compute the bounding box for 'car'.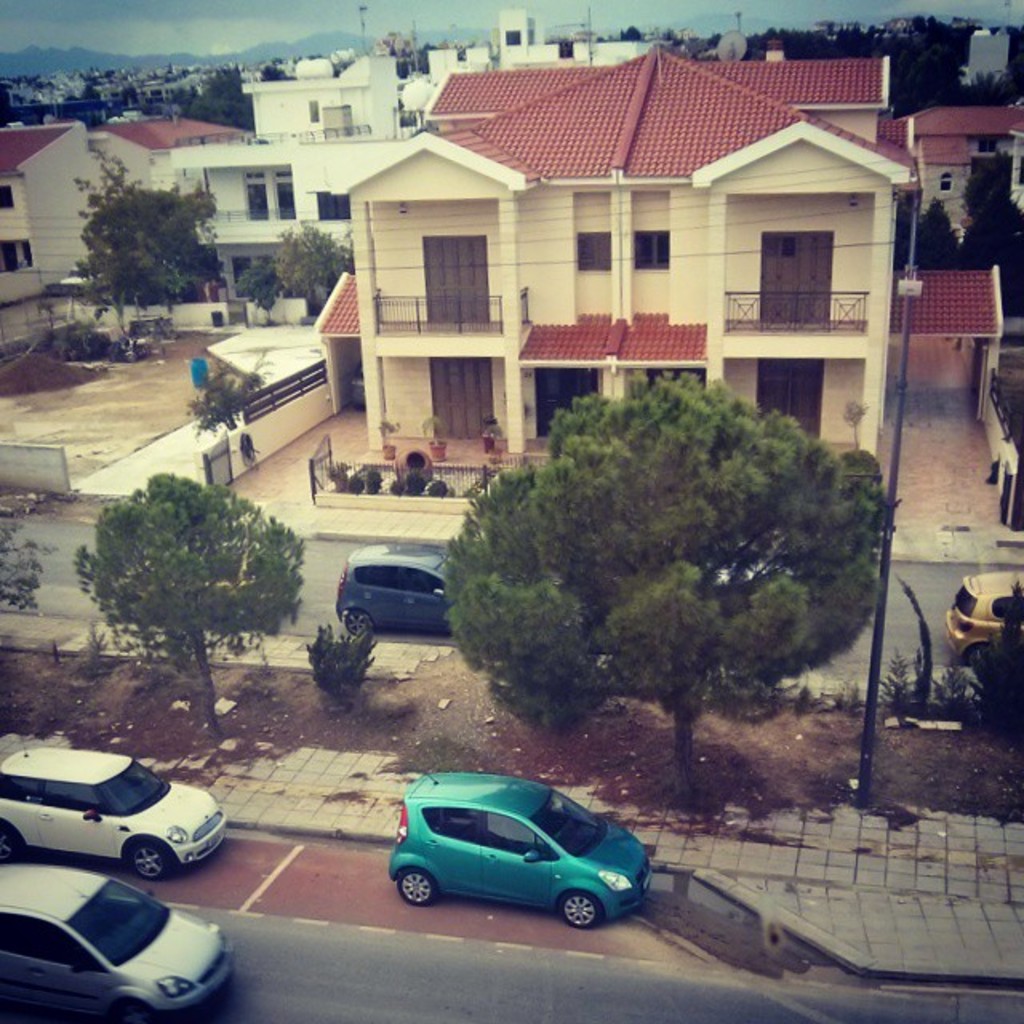
detection(0, 750, 230, 872).
